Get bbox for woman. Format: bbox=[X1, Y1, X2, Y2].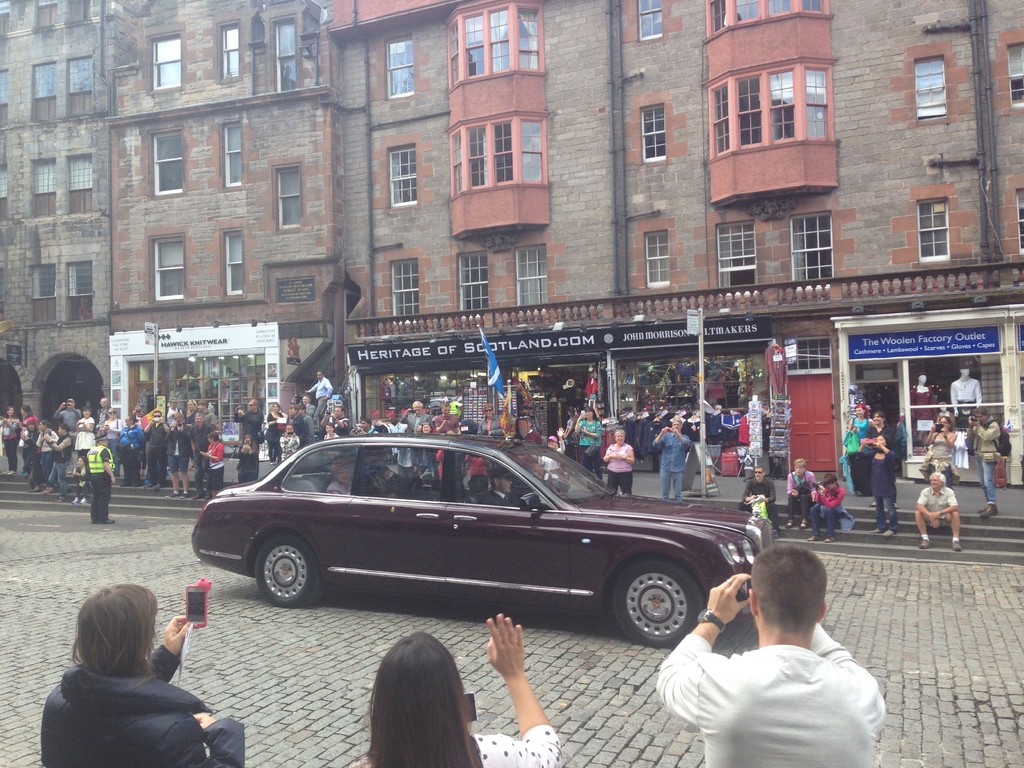
bbox=[327, 456, 353, 495].
